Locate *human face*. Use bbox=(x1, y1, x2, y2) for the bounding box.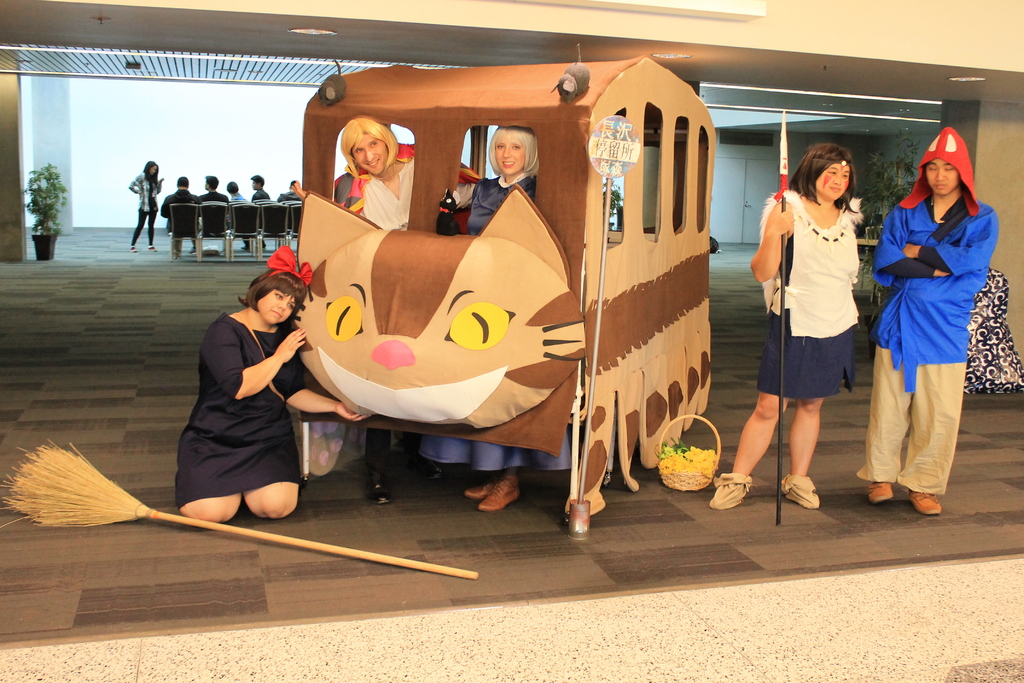
bbox=(494, 136, 524, 174).
